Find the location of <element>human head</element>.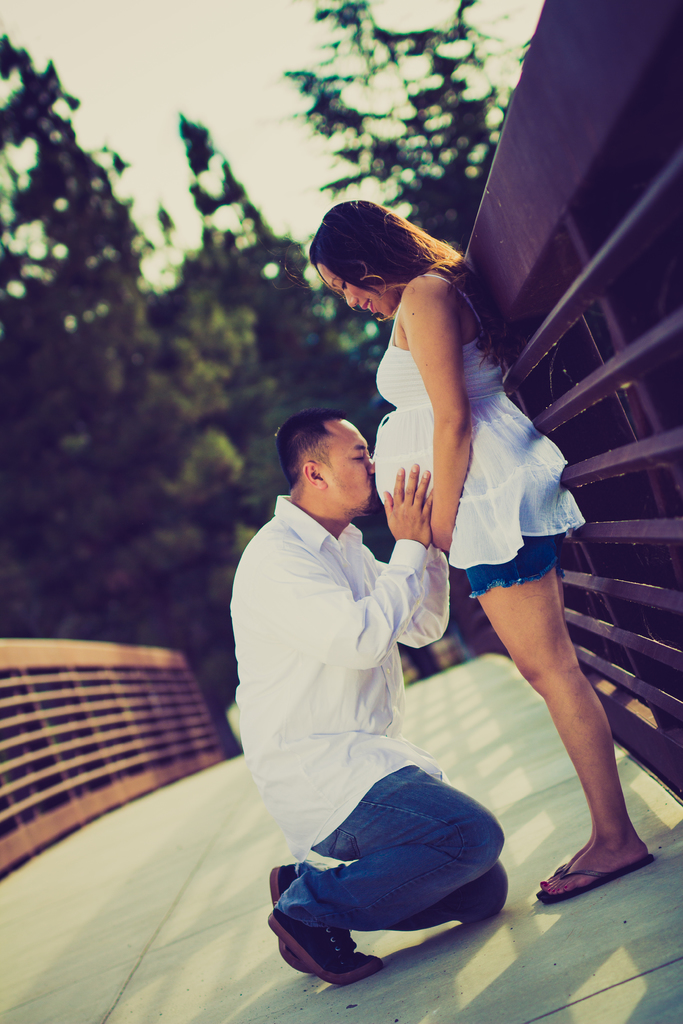
Location: {"x1": 280, "y1": 410, "x2": 388, "y2": 525}.
